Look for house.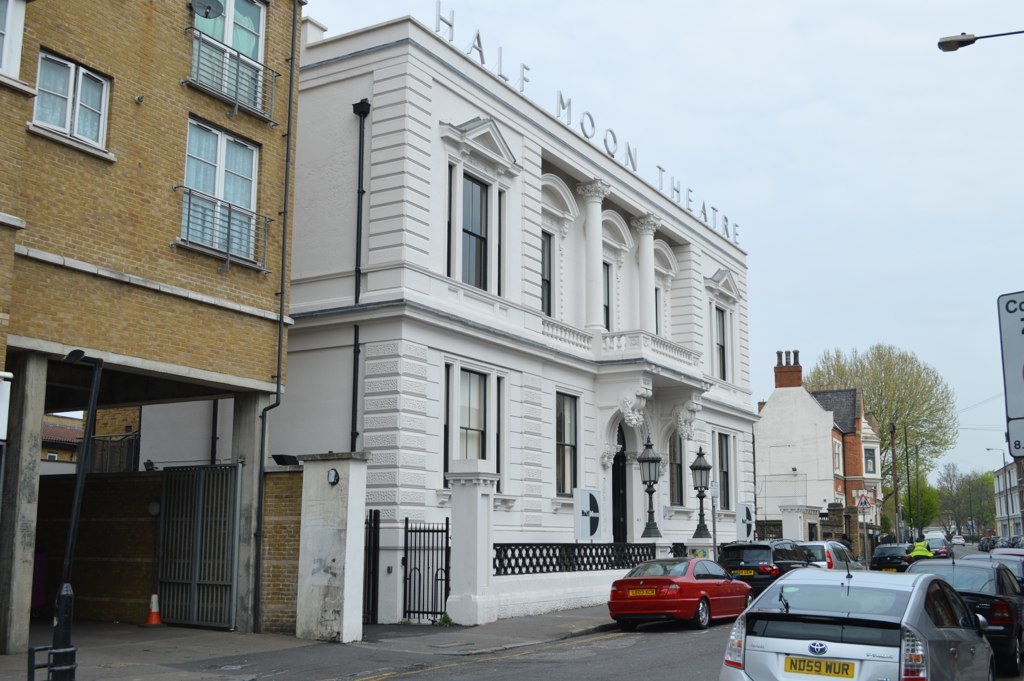
Found: bbox=(0, 0, 306, 654).
